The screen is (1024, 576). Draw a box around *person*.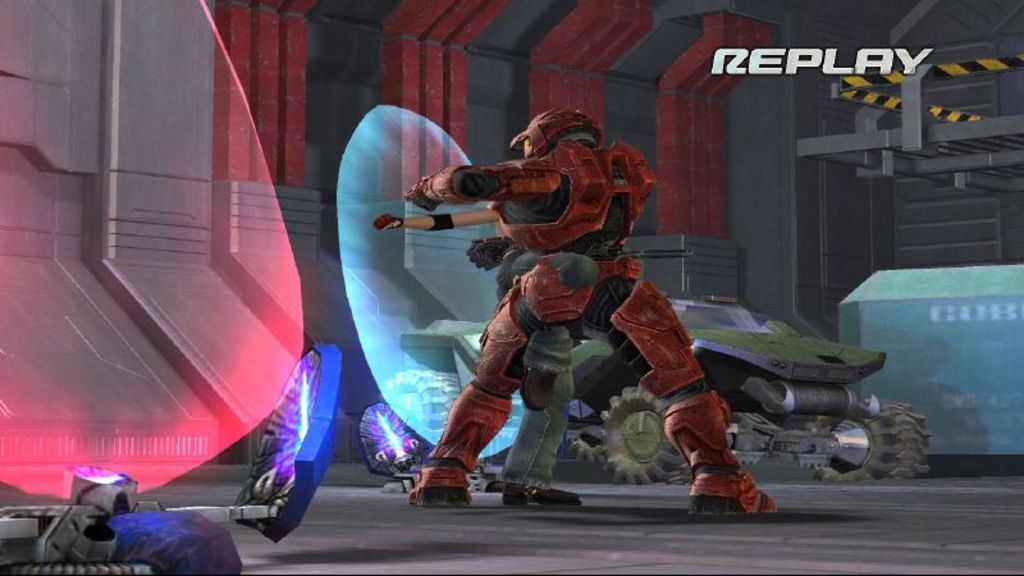
(384, 97, 762, 502).
